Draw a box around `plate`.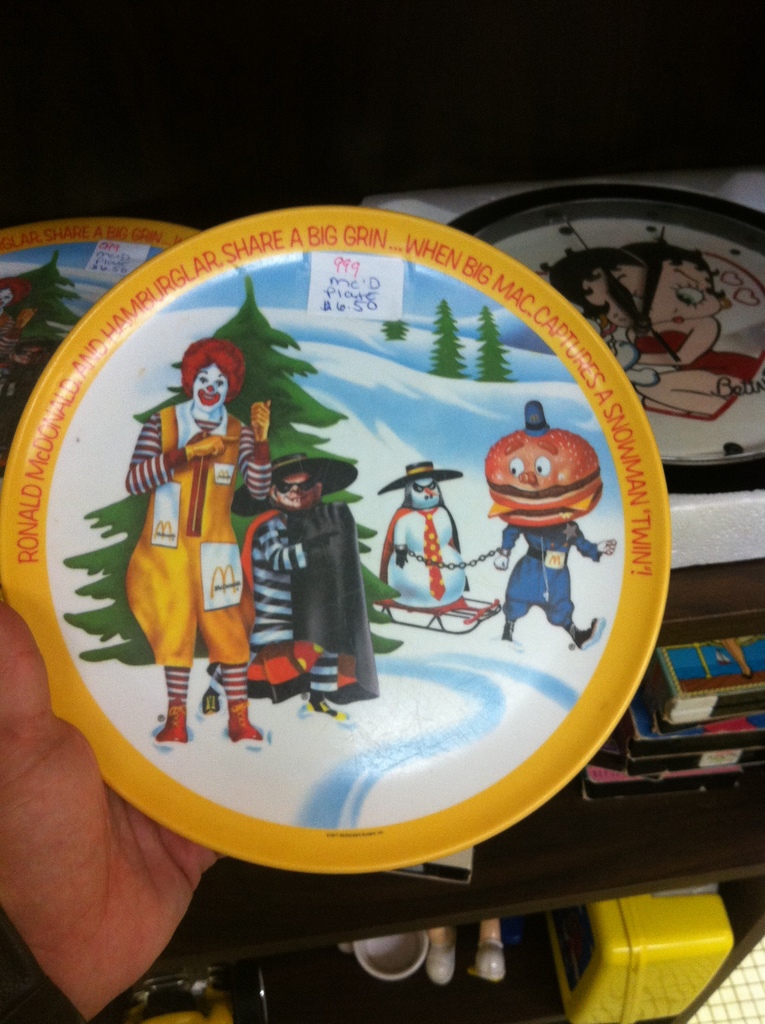
box=[4, 184, 695, 931].
